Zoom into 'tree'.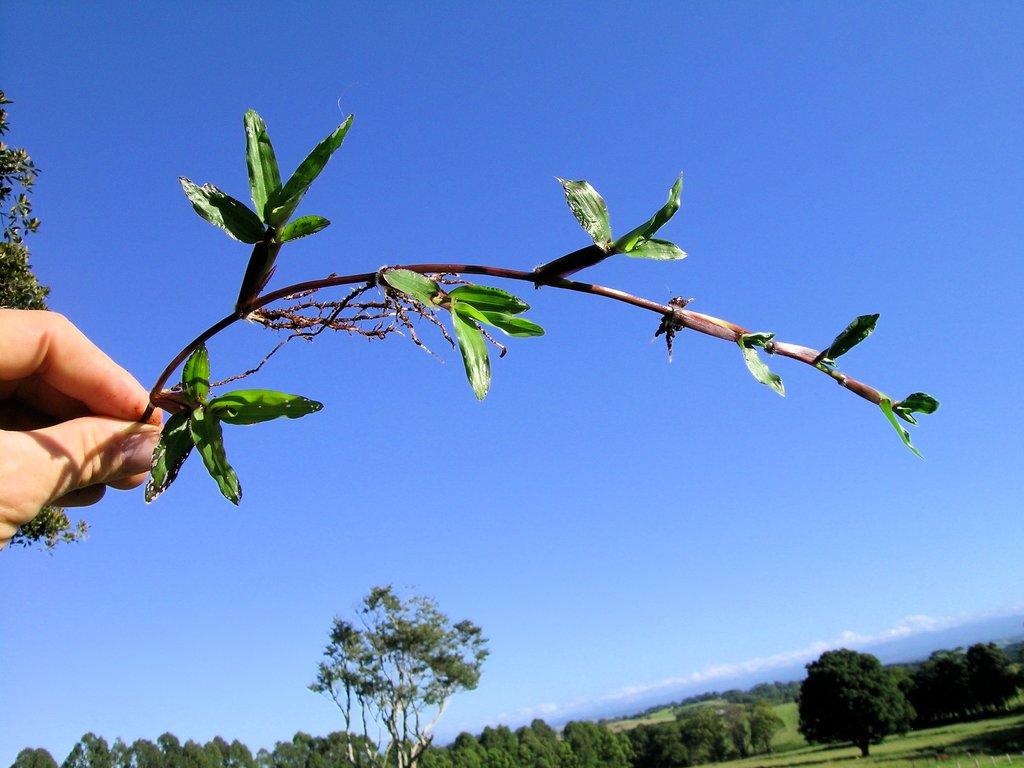
Zoom target: (x1=292, y1=726, x2=321, y2=764).
